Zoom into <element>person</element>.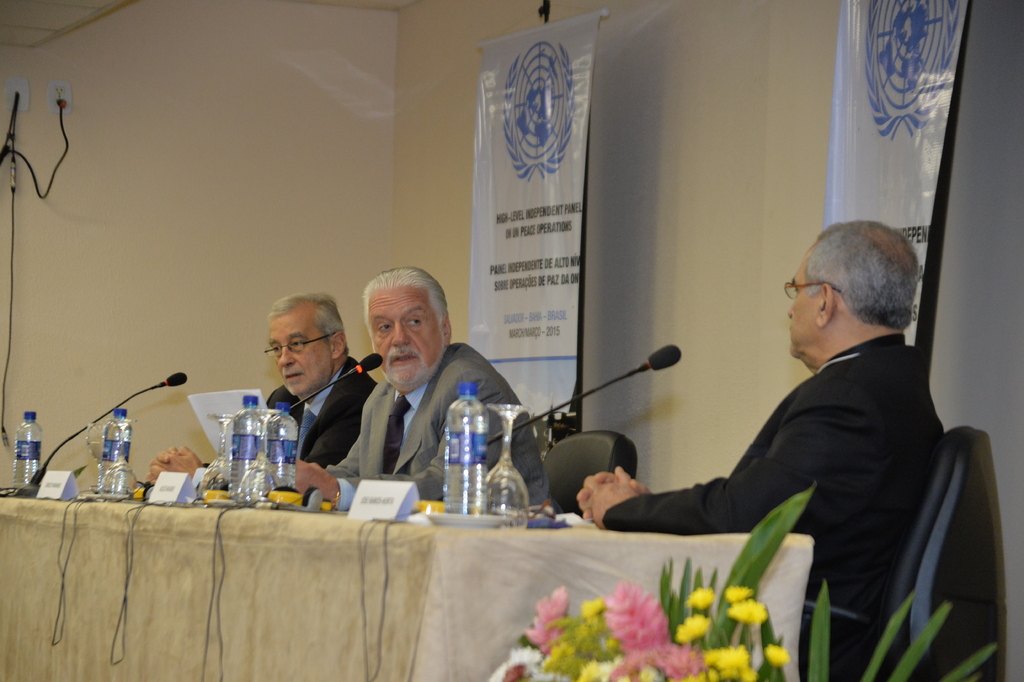
Zoom target: {"left": 143, "top": 288, "right": 383, "bottom": 495}.
